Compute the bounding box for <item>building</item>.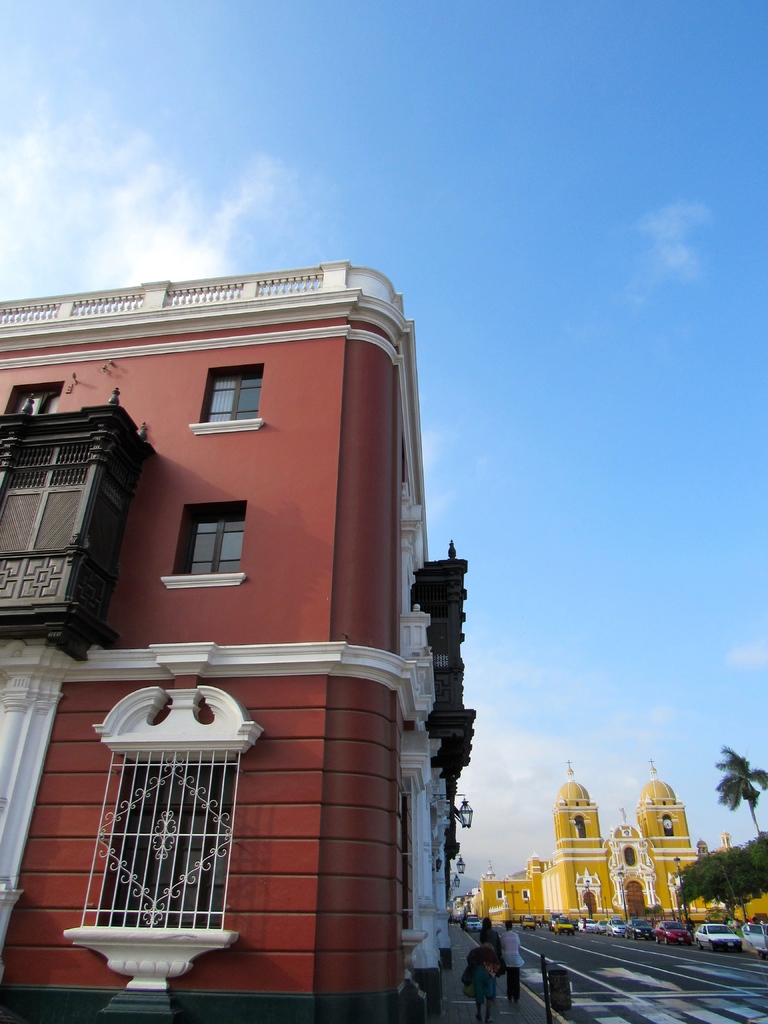
x1=472 y1=760 x2=767 y2=922.
